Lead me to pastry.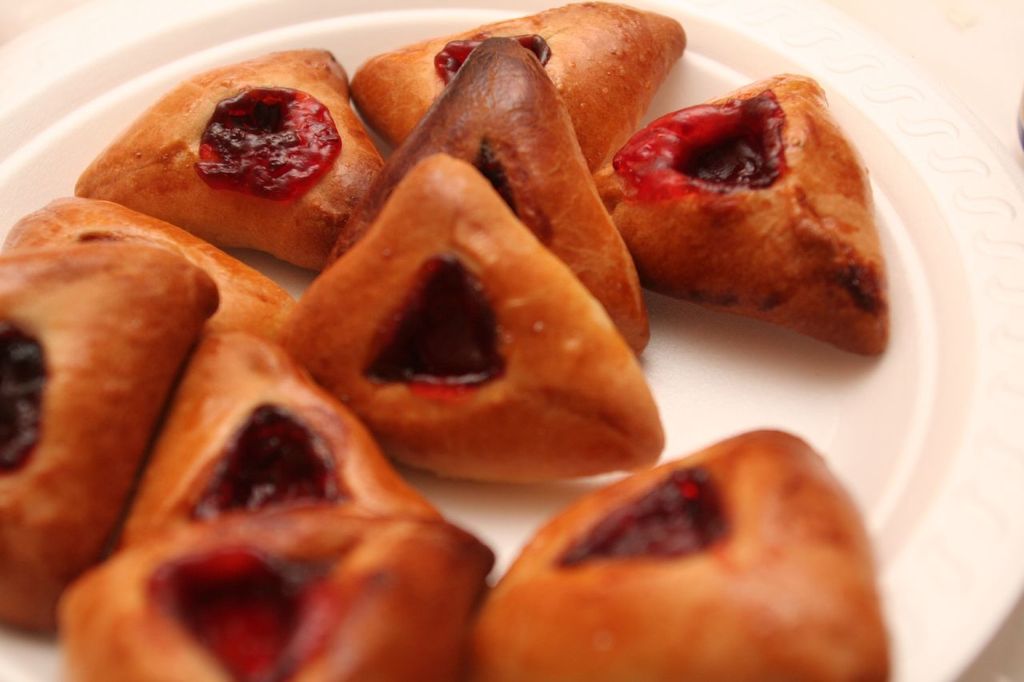
Lead to {"x1": 340, "y1": 0, "x2": 690, "y2": 190}.
